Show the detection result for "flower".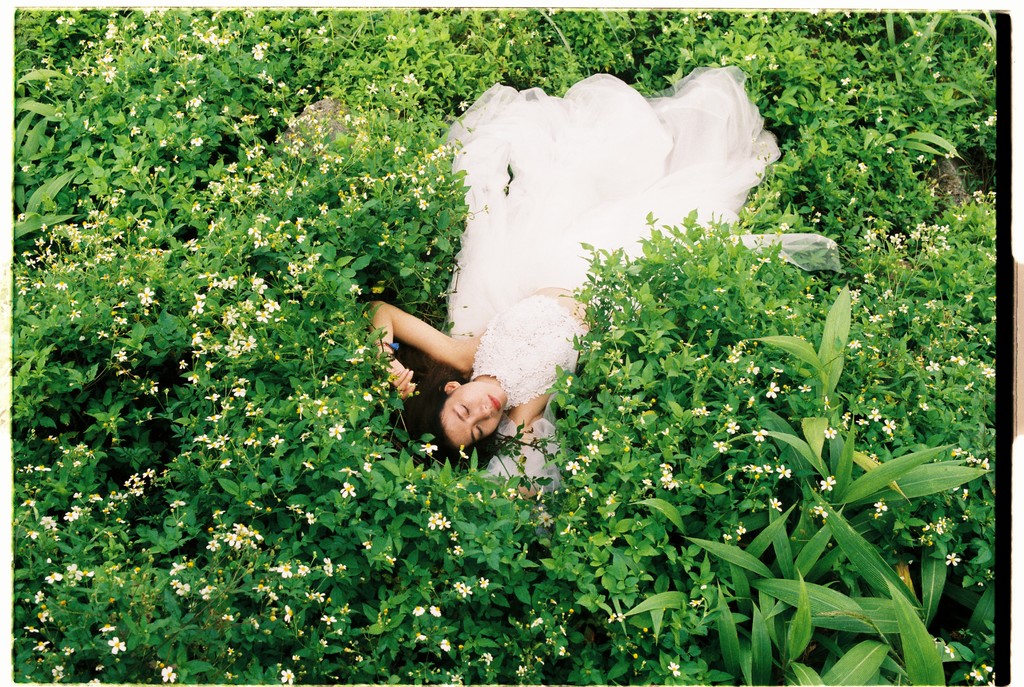
<region>585, 487, 592, 495</region>.
